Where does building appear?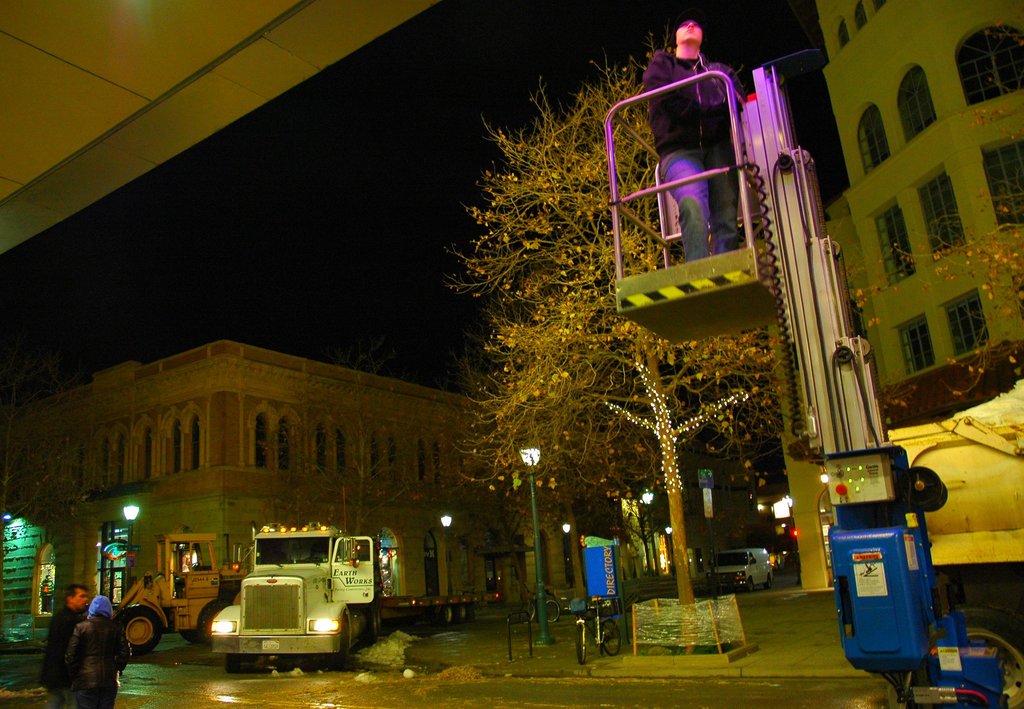
Appears at {"x1": 815, "y1": 0, "x2": 1023, "y2": 423}.
